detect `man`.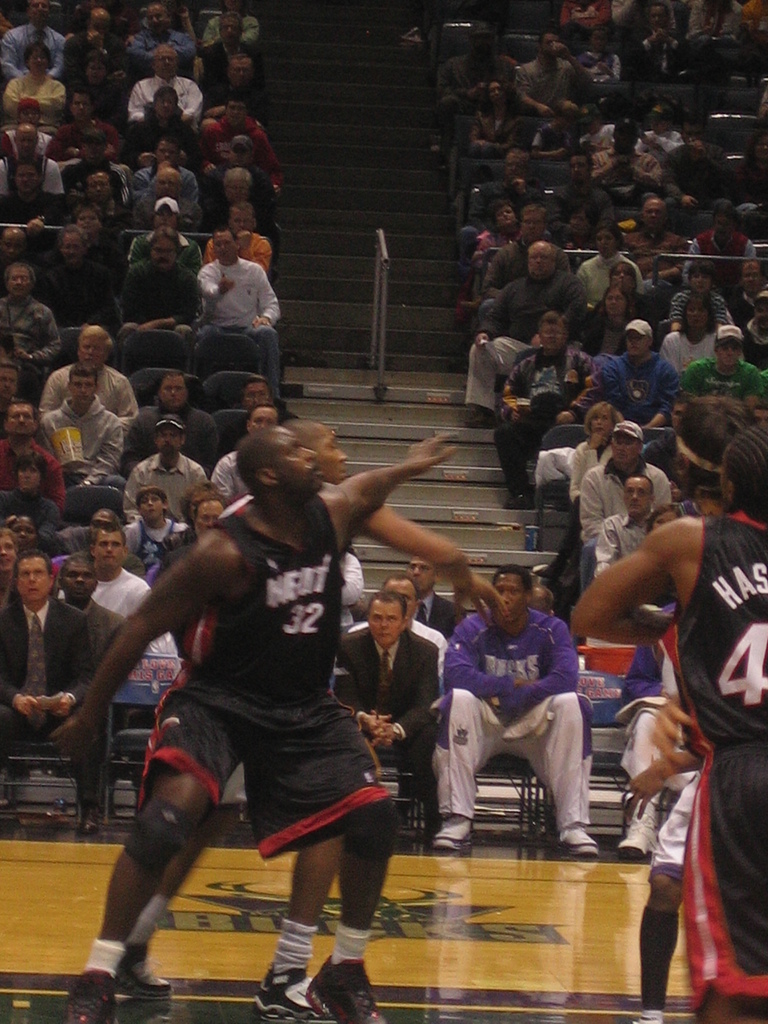
Detected at 0:550:97:839.
